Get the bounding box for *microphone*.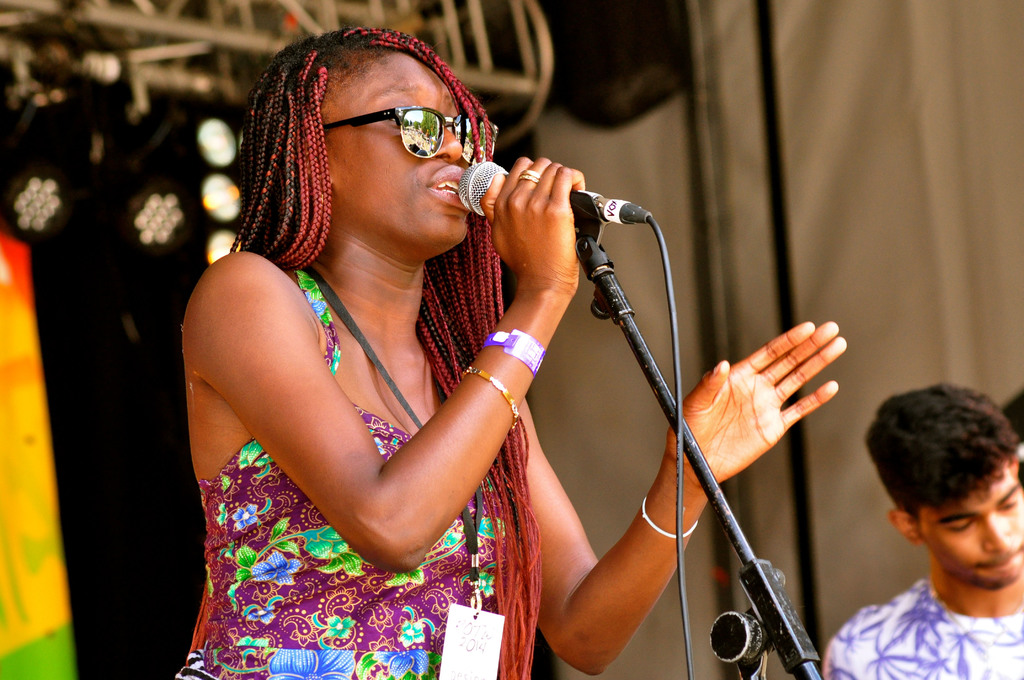
{"x1": 452, "y1": 159, "x2": 656, "y2": 218}.
